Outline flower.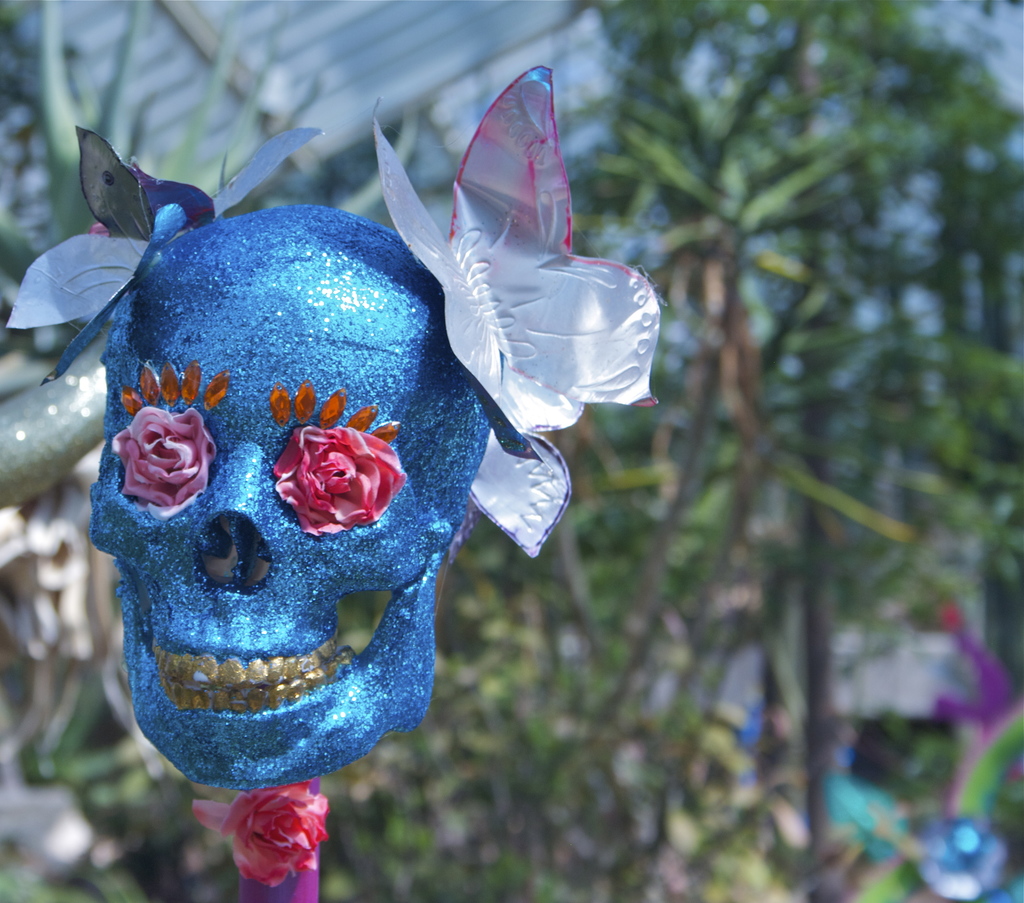
Outline: locate(193, 782, 335, 888).
